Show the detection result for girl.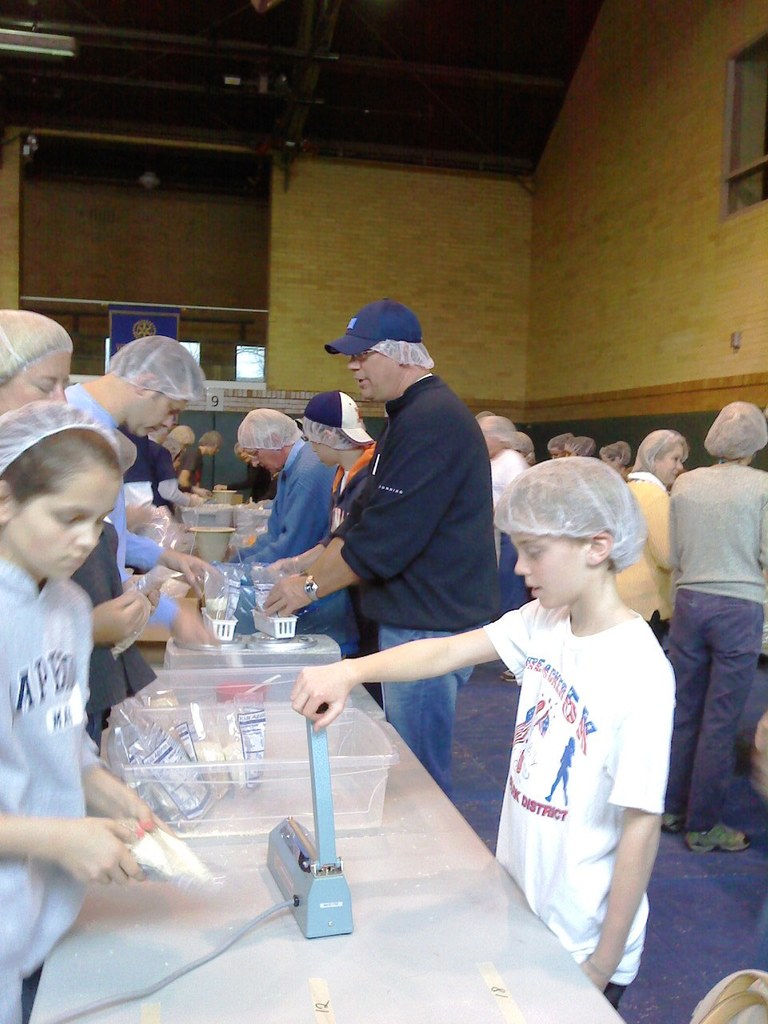
l=286, t=449, r=677, b=1014.
